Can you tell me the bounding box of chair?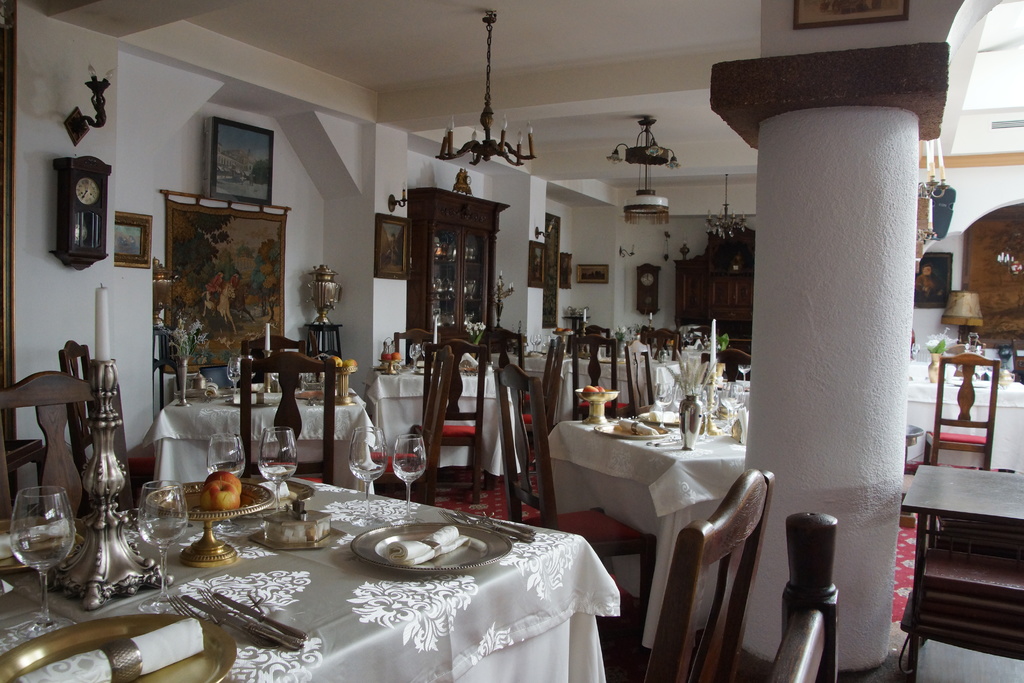
[x1=623, y1=339, x2=659, y2=416].
